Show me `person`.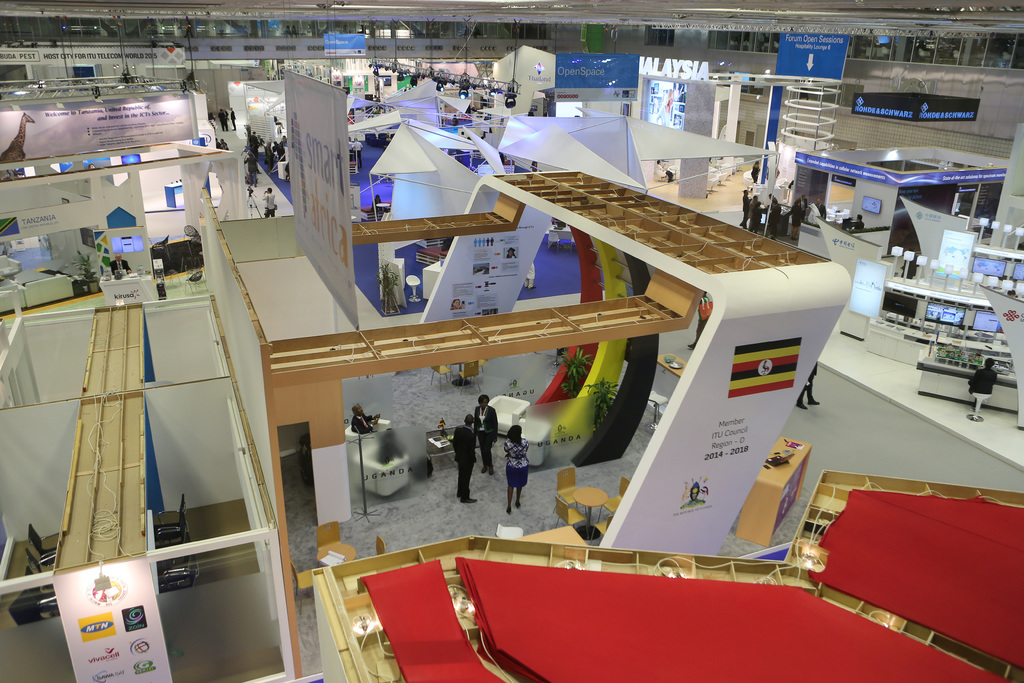
`person` is here: 351 399 381 436.
